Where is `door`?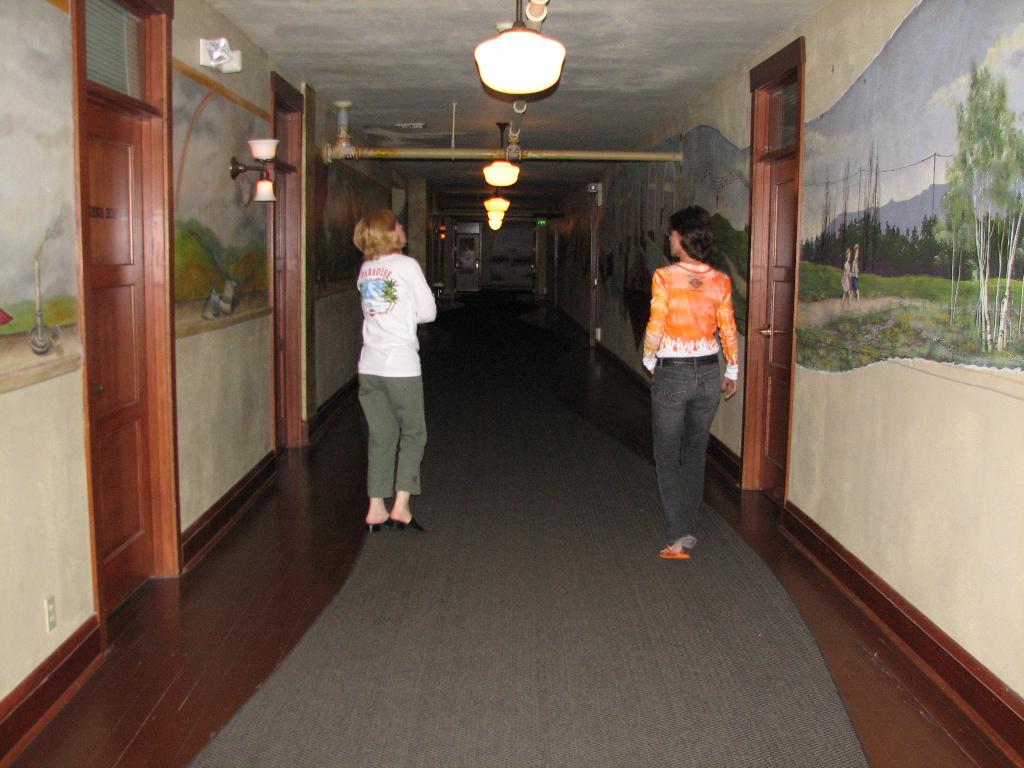
bbox=(275, 170, 289, 449).
